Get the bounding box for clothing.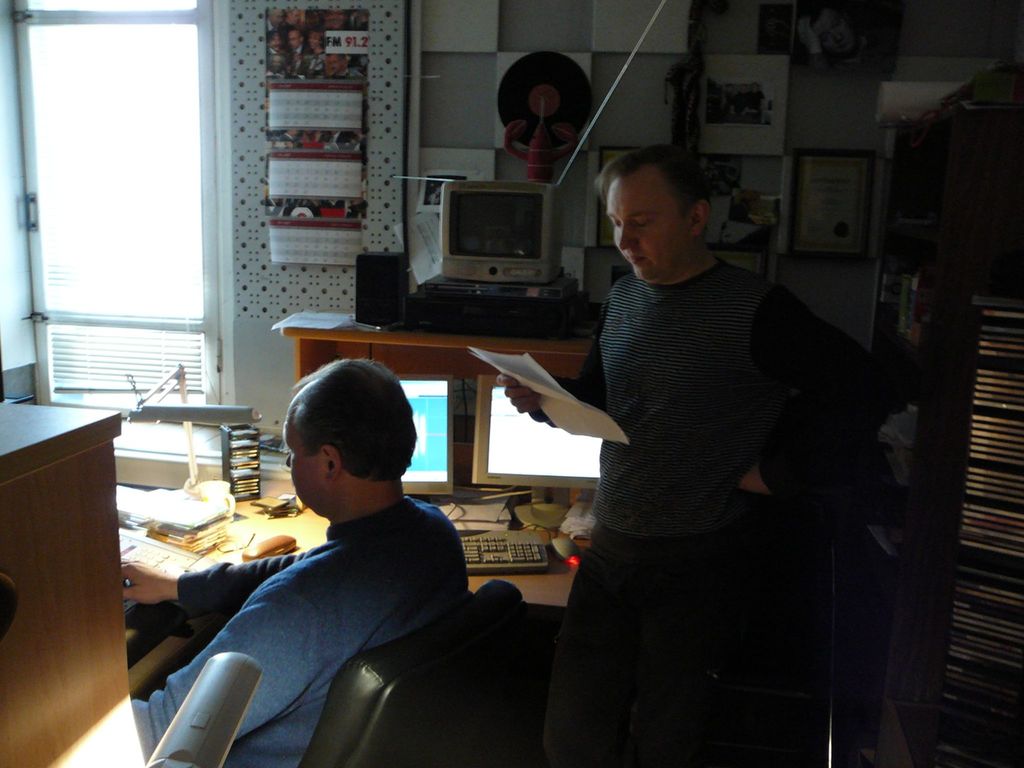
x1=148 y1=423 x2=518 y2=750.
